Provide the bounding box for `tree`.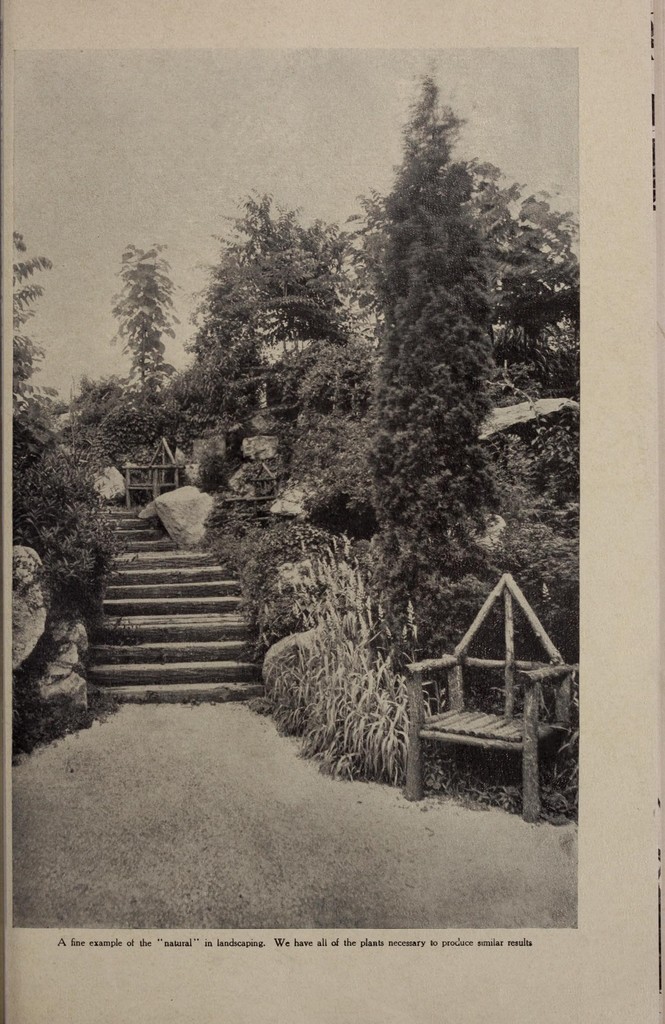
{"x1": 183, "y1": 188, "x2": 349, "y2": 404}.
